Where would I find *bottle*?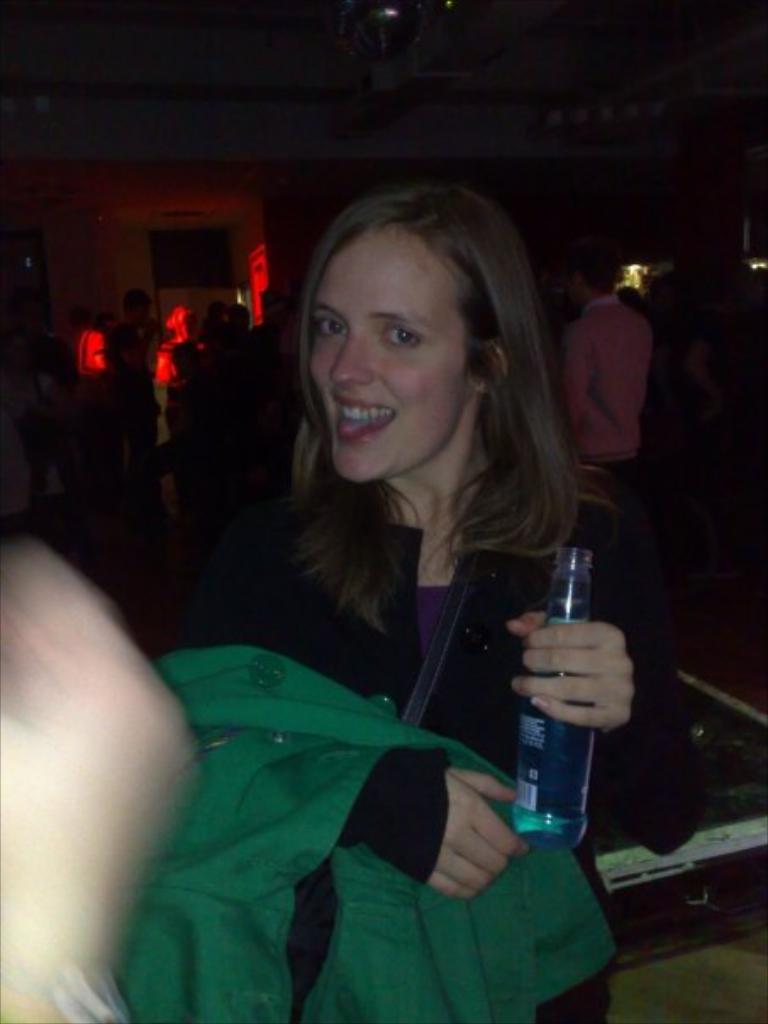
At [515,549,595,854].
